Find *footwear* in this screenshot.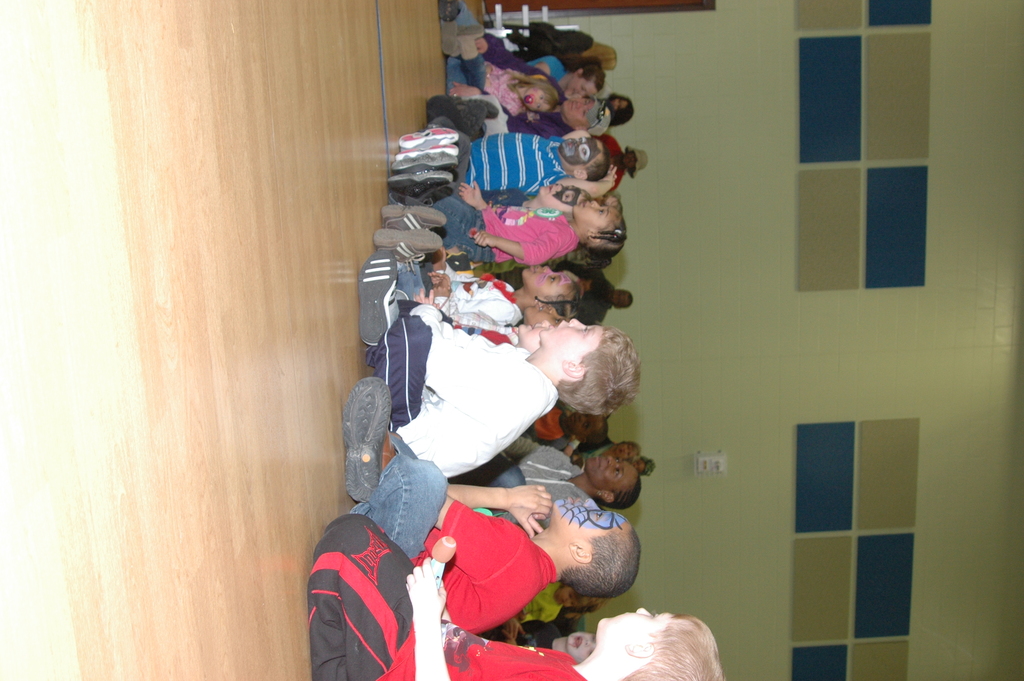
The bounding box for *footwear* is x1=460 y1=100 x2=491 y2=142.
